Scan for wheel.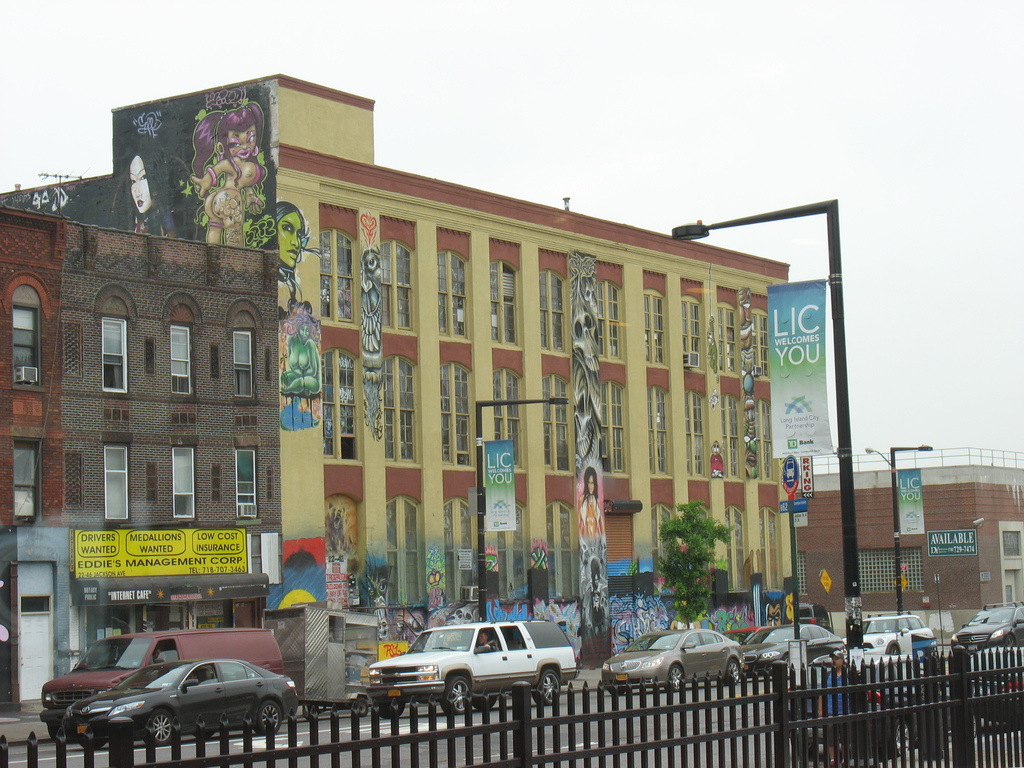
Scan result: (254,699,286,736).
